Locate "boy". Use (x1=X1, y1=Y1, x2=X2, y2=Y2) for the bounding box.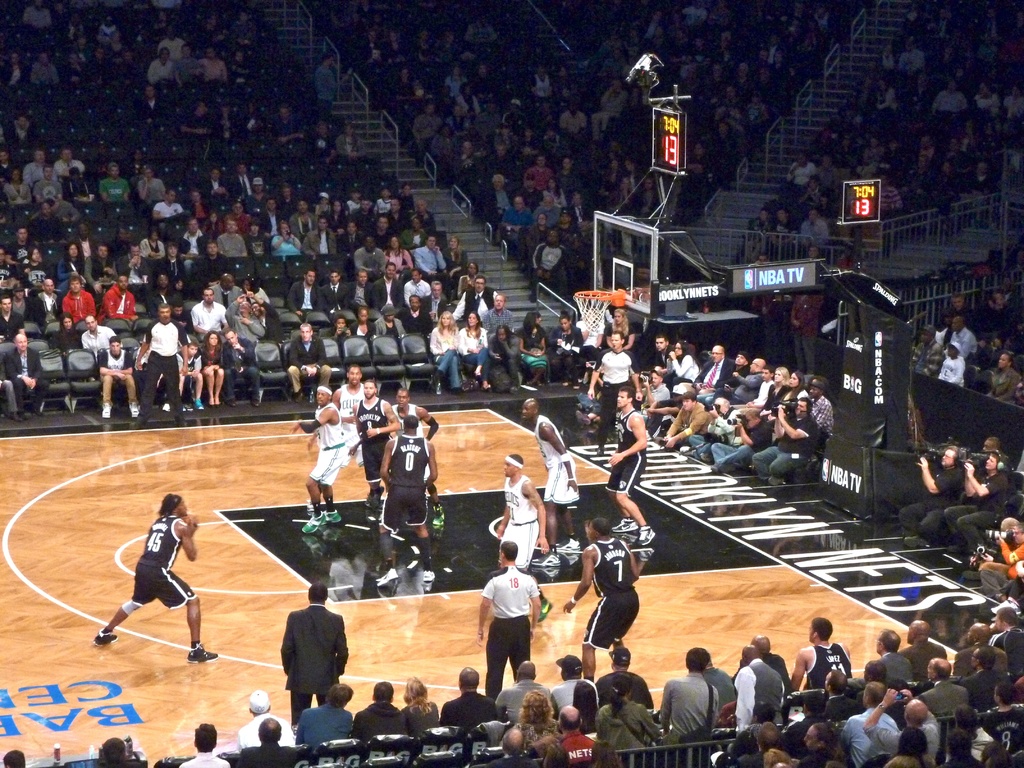
(x1=607, y1=388, x2=646, y2=544).
